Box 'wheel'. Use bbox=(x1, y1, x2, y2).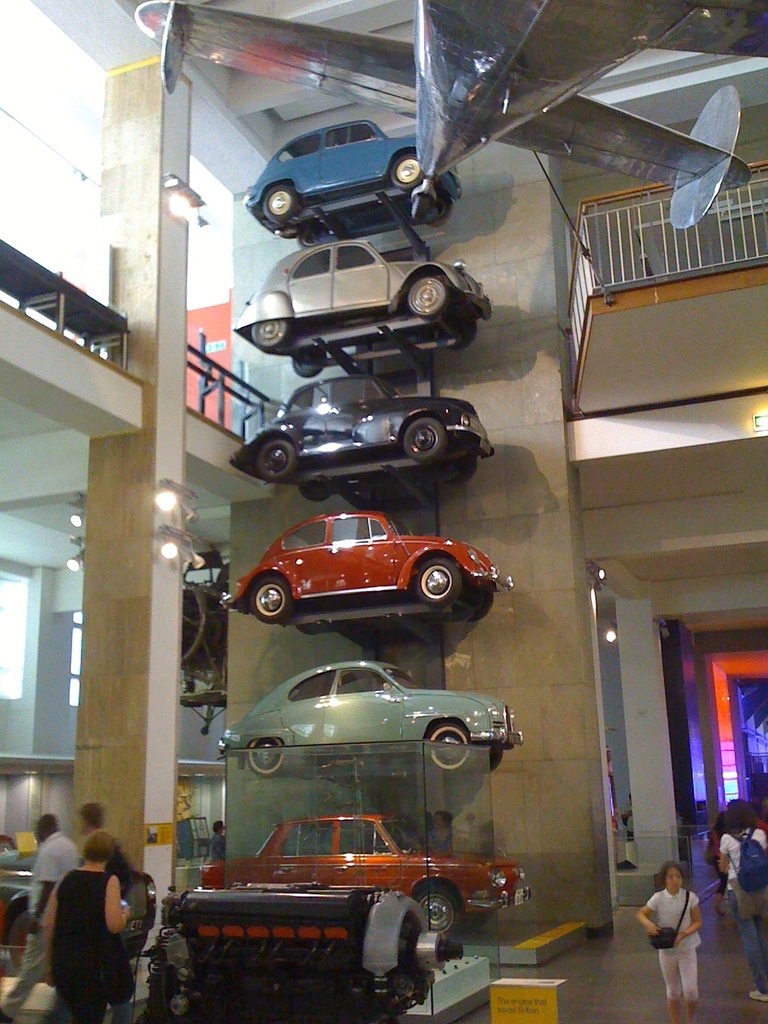
bbox=(394, 267, 447, 325).
